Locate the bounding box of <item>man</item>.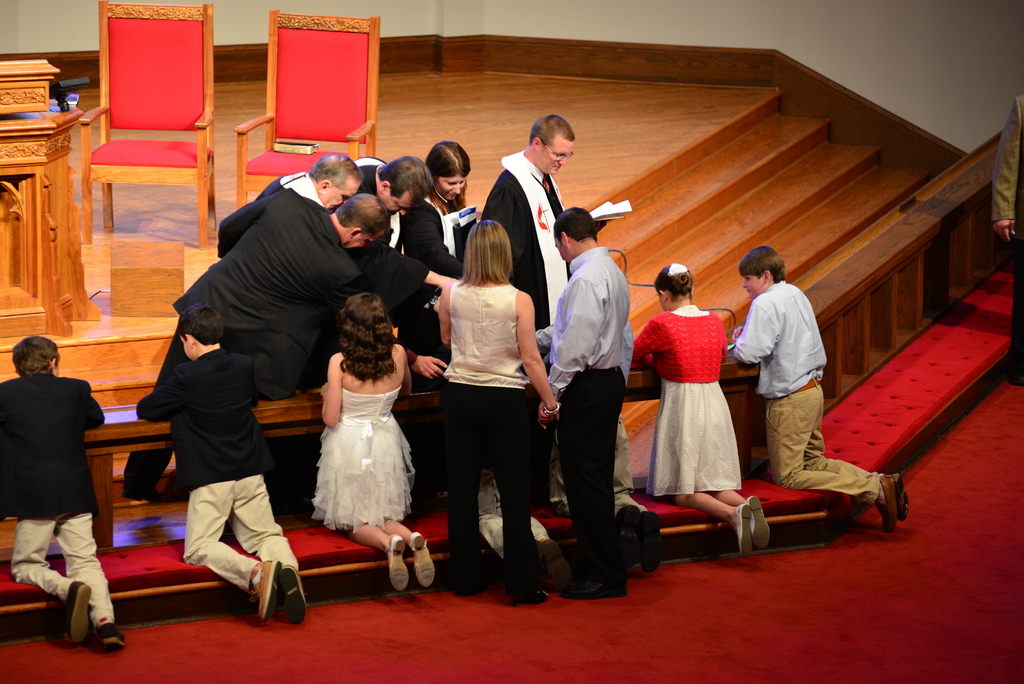
Bounding box: box=[118, 188, 451, 500].
